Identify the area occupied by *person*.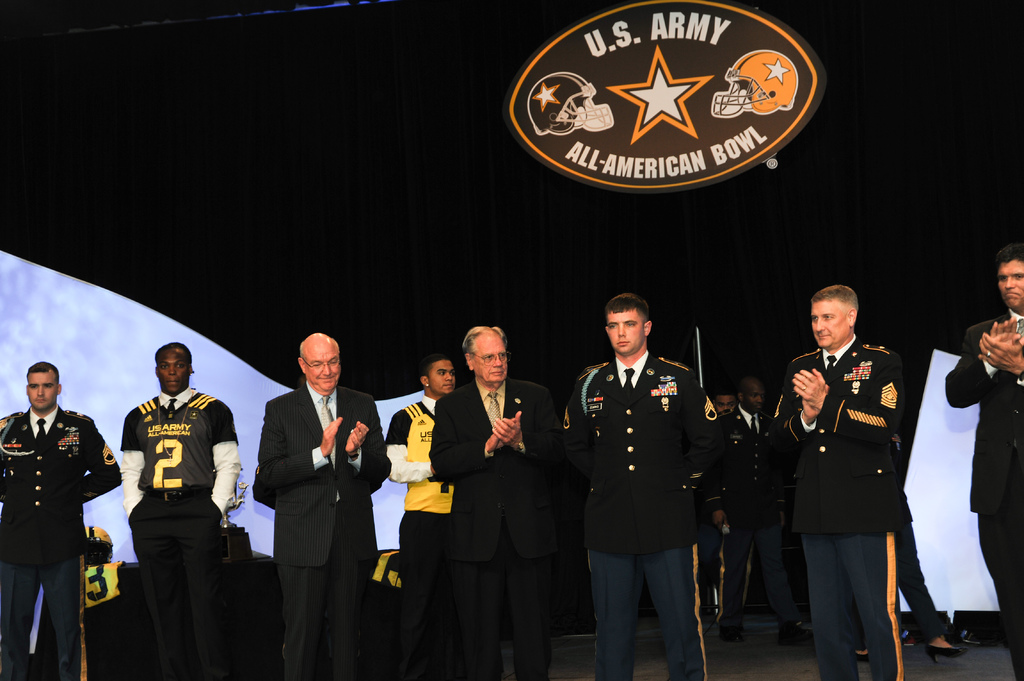
Area: x1=0 y1=368 x2=120 y2=680.
